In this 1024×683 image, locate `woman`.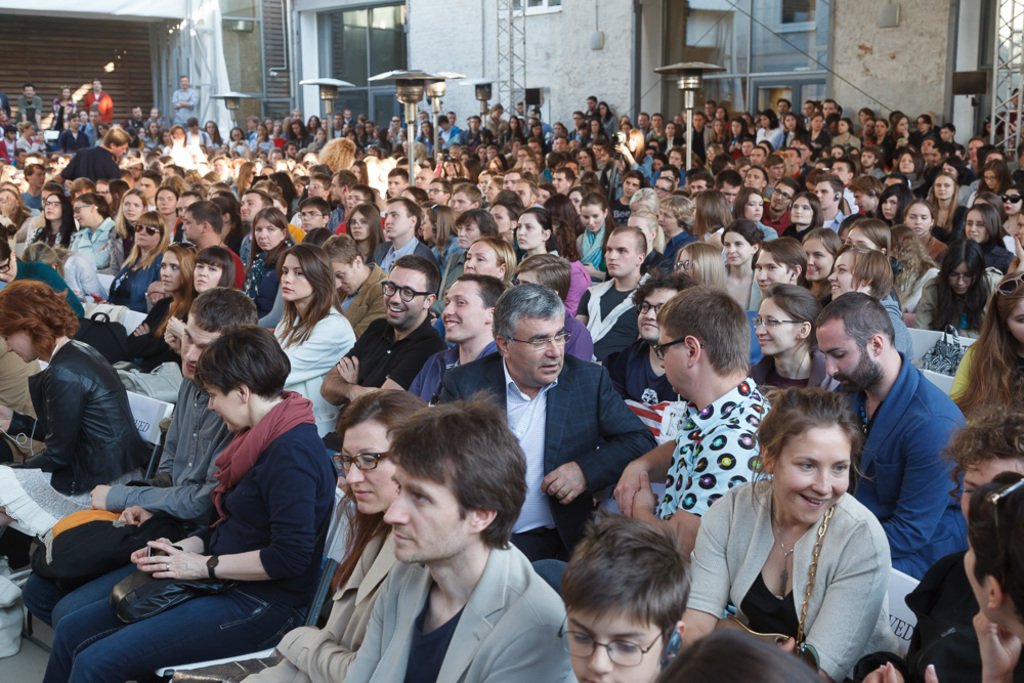
Bounding box: 415, 121, 435, 147.
